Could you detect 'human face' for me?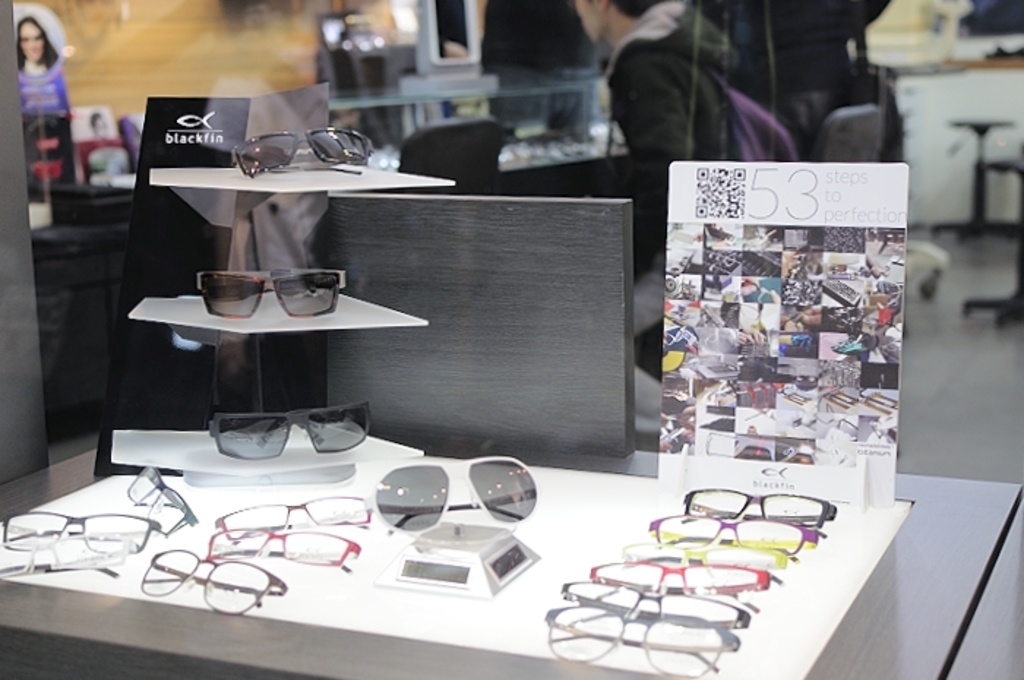
Detection result: detection(19, 25, 39, 60).
